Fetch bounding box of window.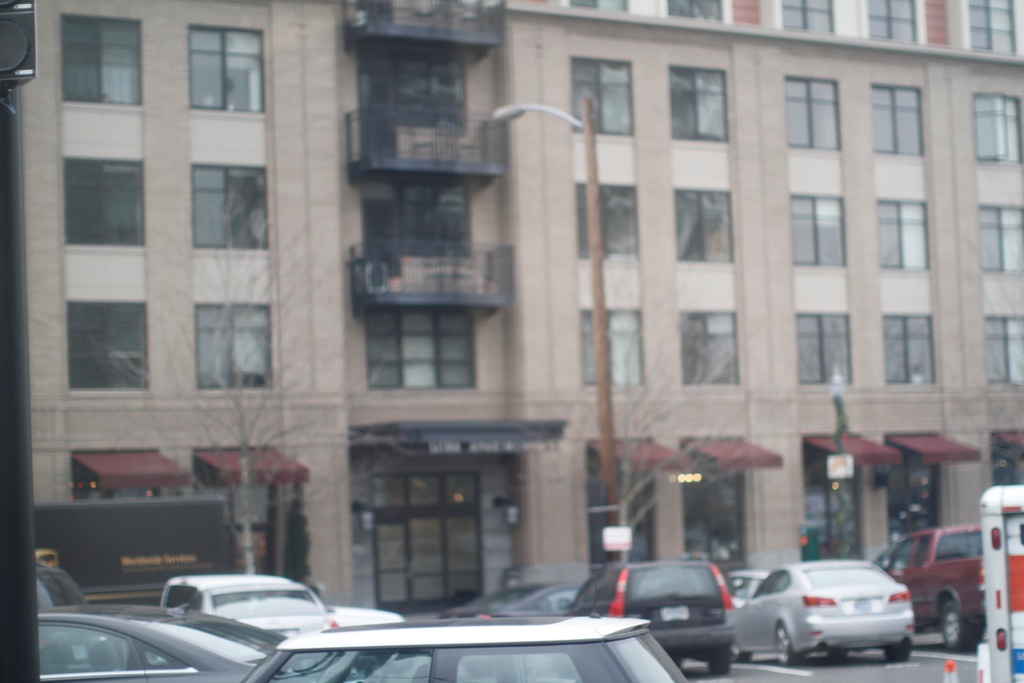
Bbox: box=[561, 58, 639, 137].
